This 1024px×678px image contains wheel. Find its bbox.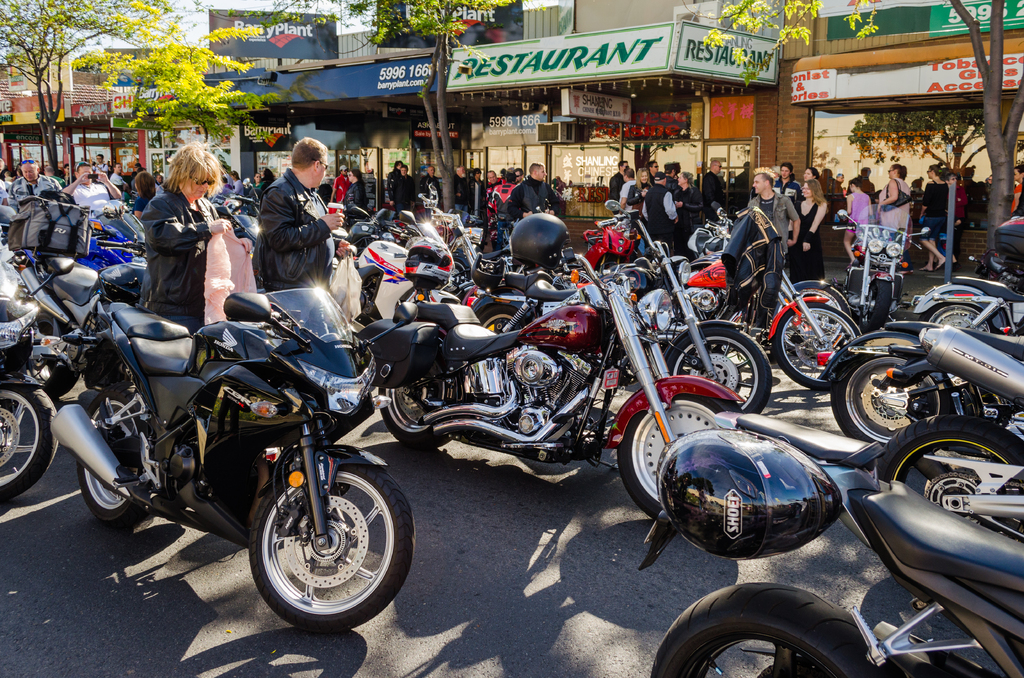
{"x1": 243, "y1": 462, "x2": 426, "y2": 634}.
